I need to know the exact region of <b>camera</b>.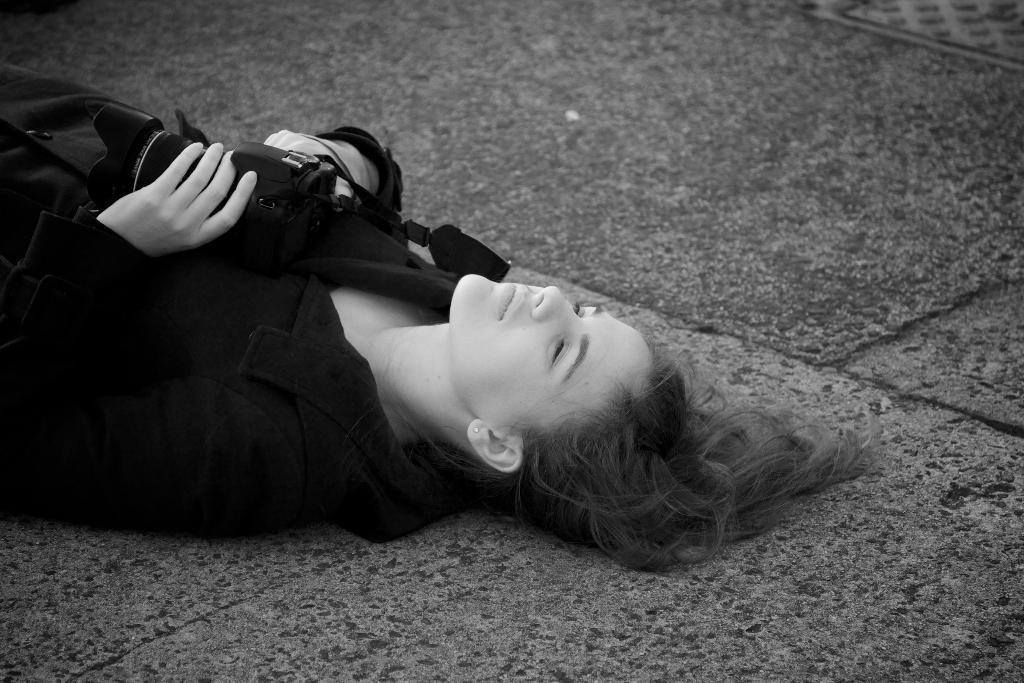
Region: [x1=86, y1=101, x2=333, y2=244].
